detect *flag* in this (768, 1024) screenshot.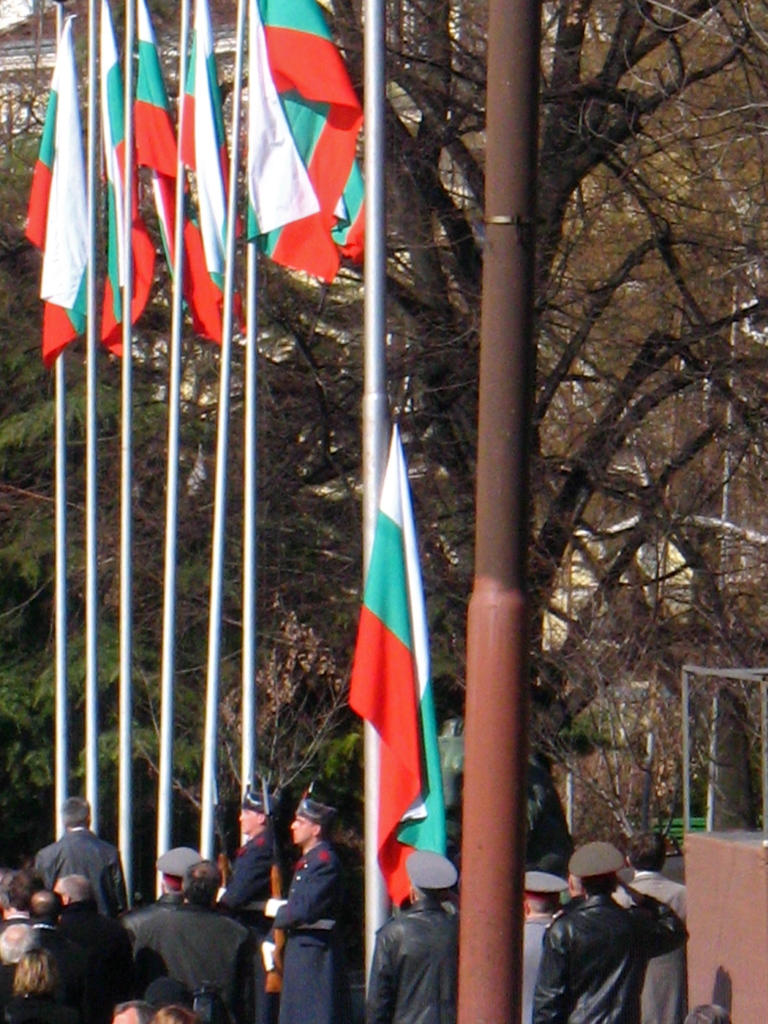
Detection: (238, 4, 307, 267).
